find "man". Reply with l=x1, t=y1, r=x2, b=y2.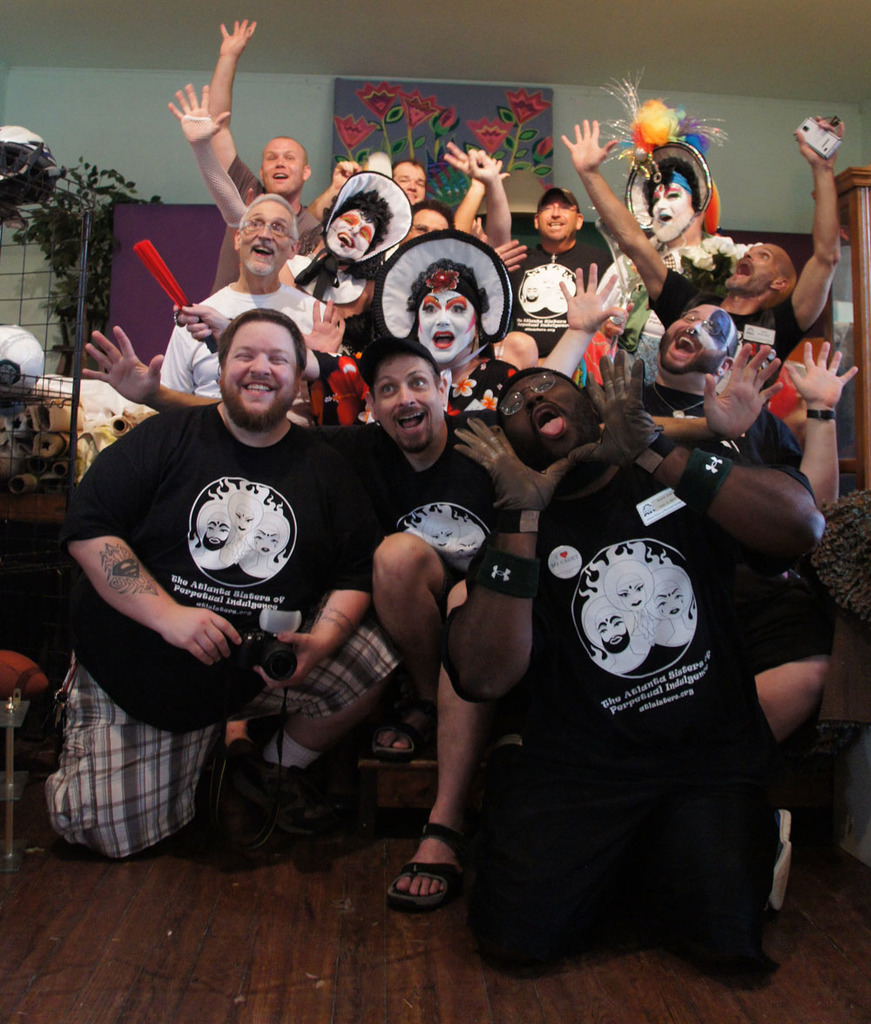
l=66, t=259, r=398, b=853.
